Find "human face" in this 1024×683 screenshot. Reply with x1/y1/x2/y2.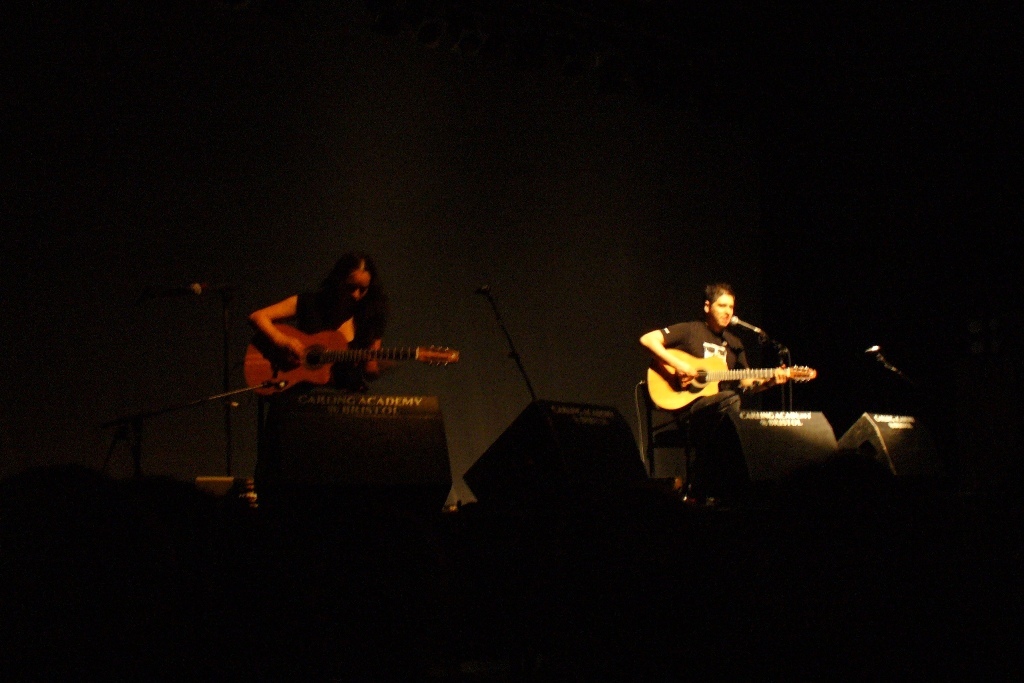
348/267/368/303.
